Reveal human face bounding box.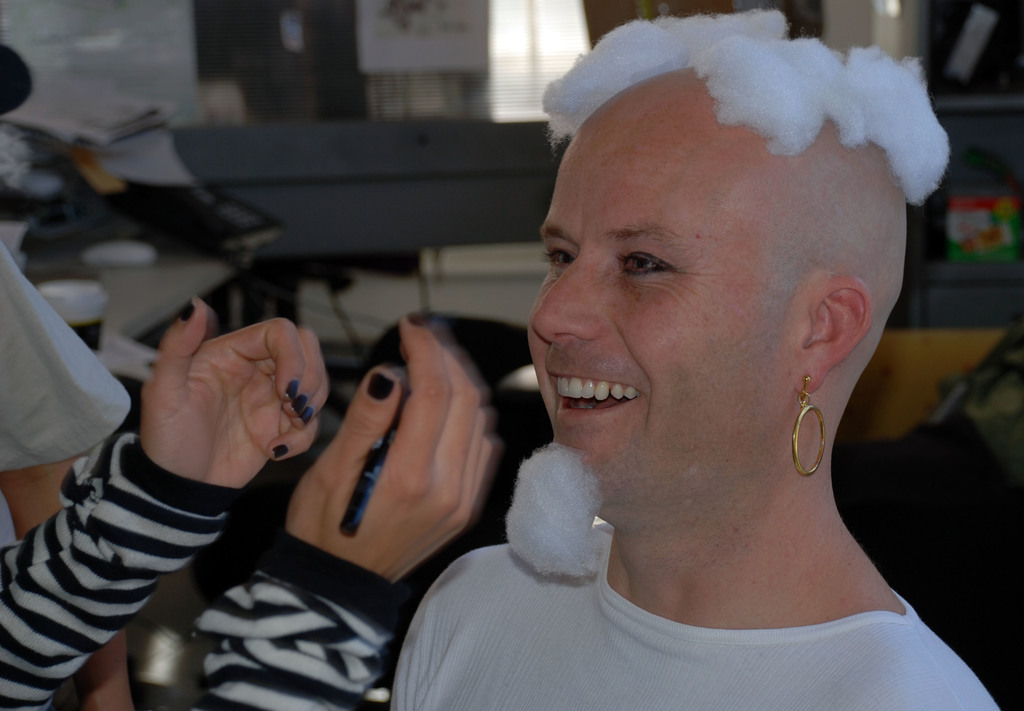
Revealed: {"x1": 527, "y1": 68, "x2": 787, "y2": 503}.
